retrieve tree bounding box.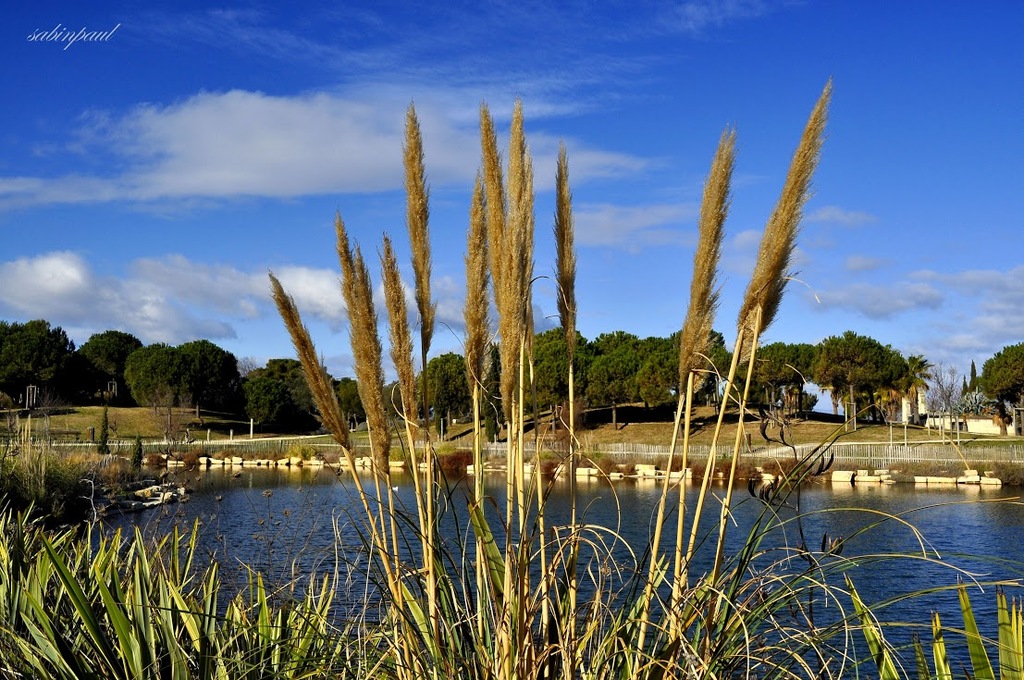
Bounding box: [x1=970, y1=339, x2=1023, y2=408].
